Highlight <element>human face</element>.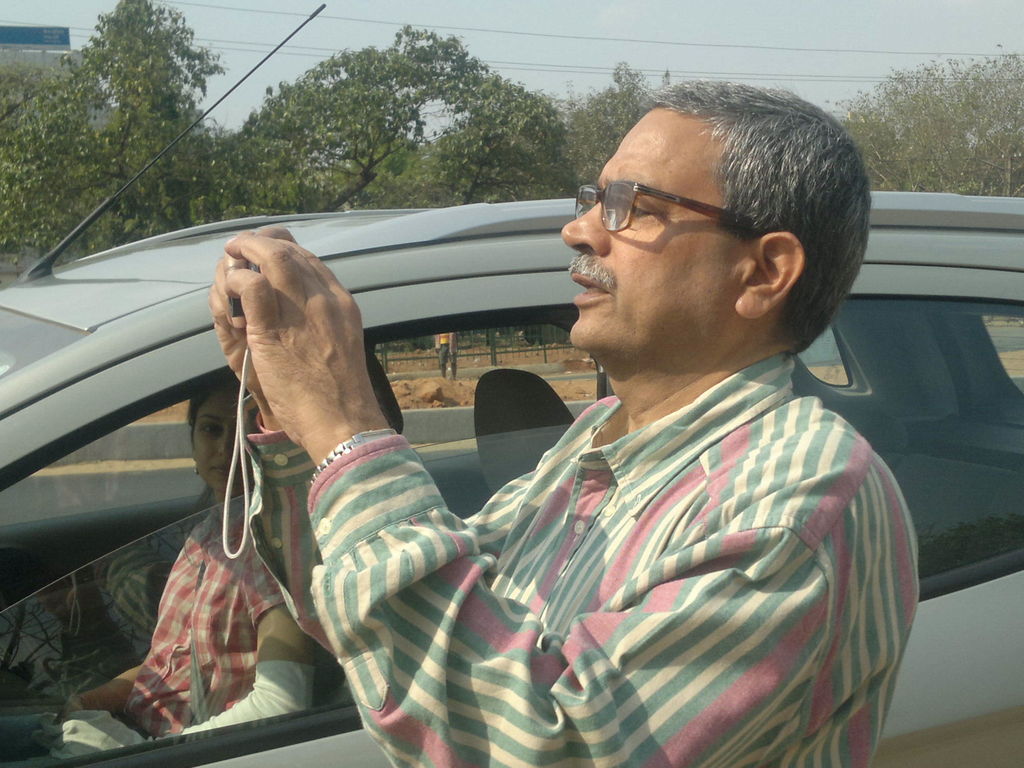
Highlighted region: x1=194, y1=391, x2=252, y2=492.
